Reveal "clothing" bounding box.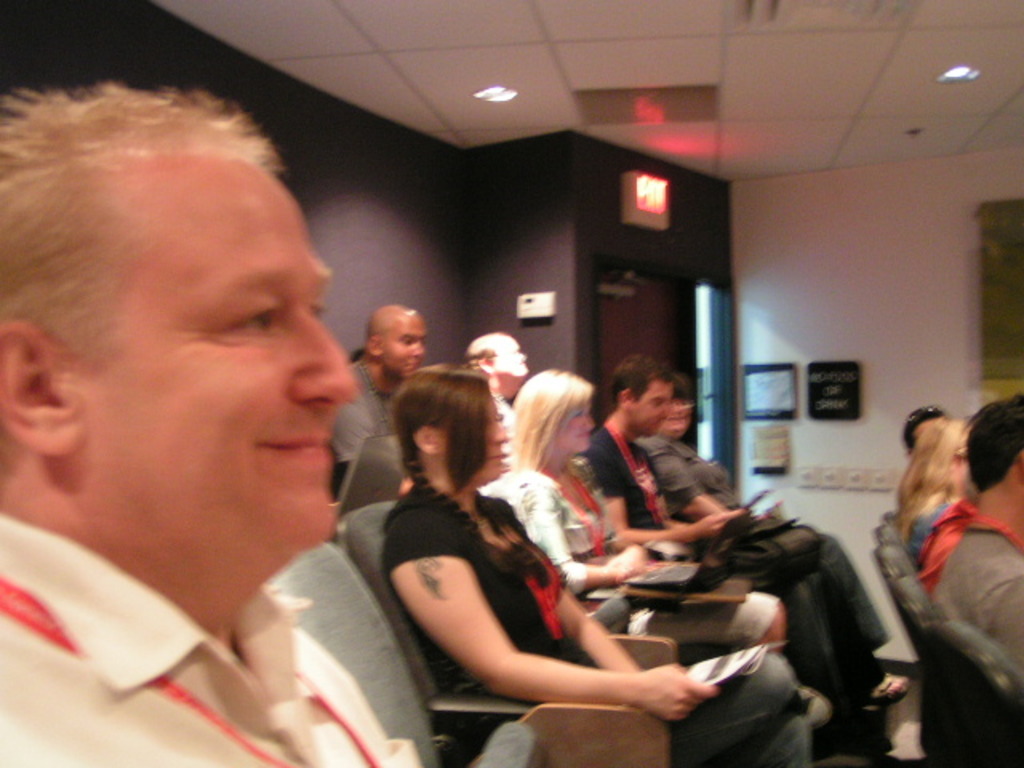
Revealed: 909 499 952 568.
